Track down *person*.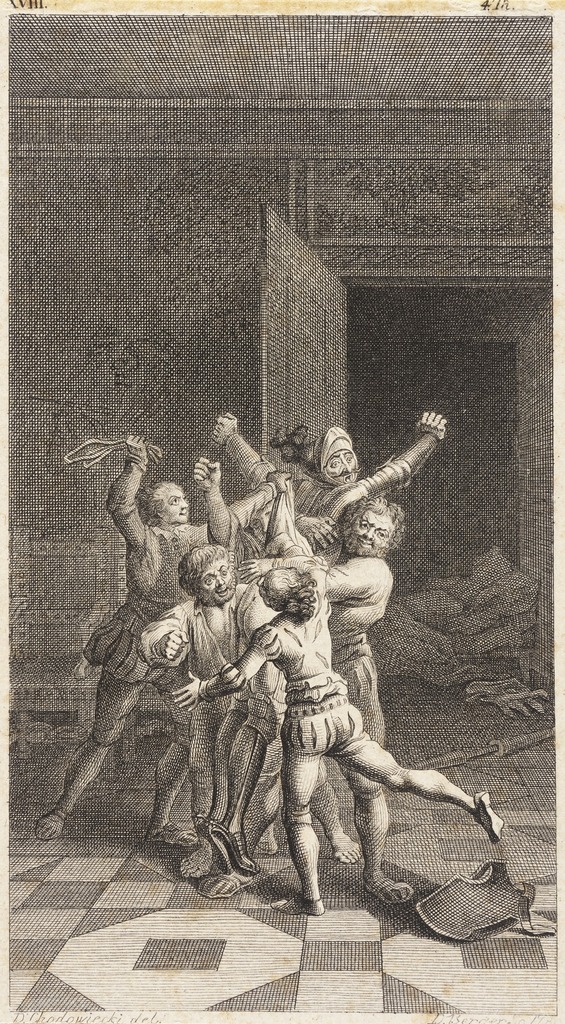
Tracked to 23:428:290:842.
